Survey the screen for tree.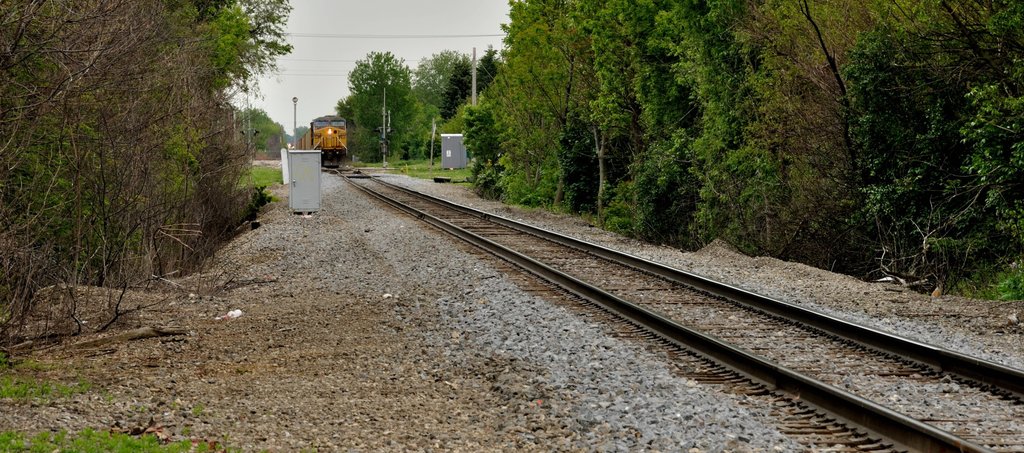
Survey found: x1=729 y1=0 x2=872 y2=255.
